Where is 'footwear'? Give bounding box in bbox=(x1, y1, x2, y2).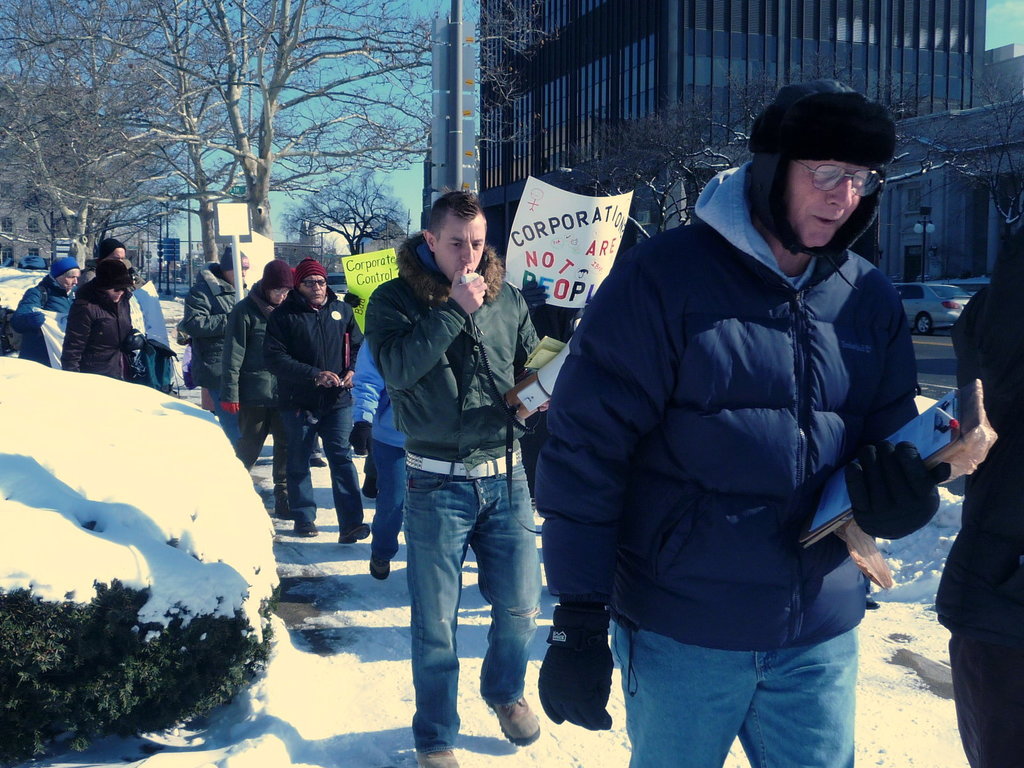
bbox=(308, 458, 328, 468).
